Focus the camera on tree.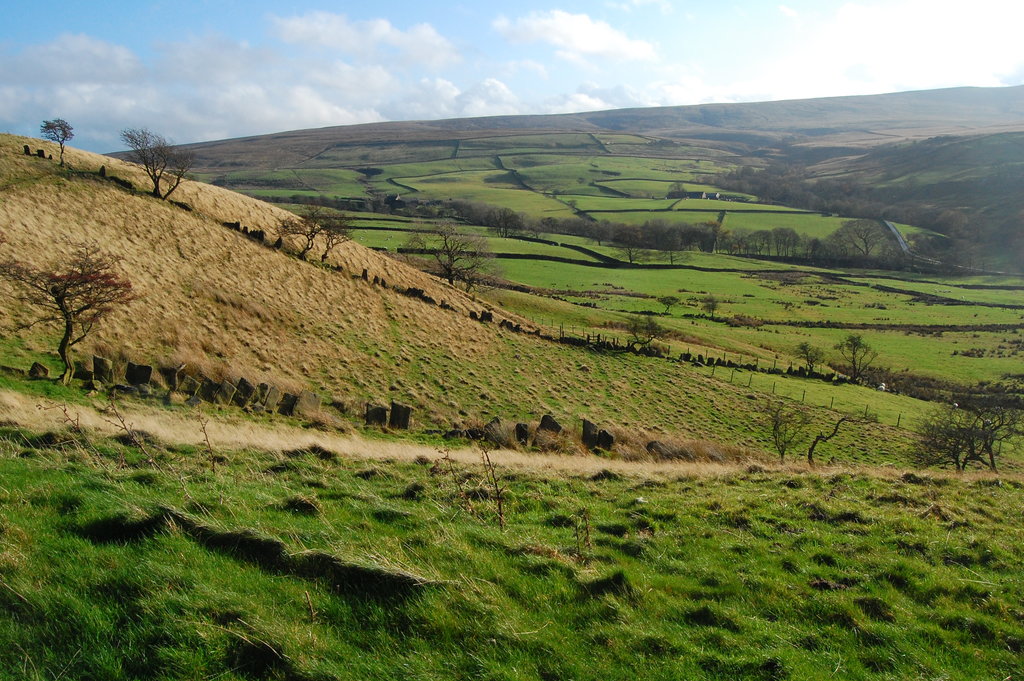
Focus region: detection(910, 375, 1023, 472).
